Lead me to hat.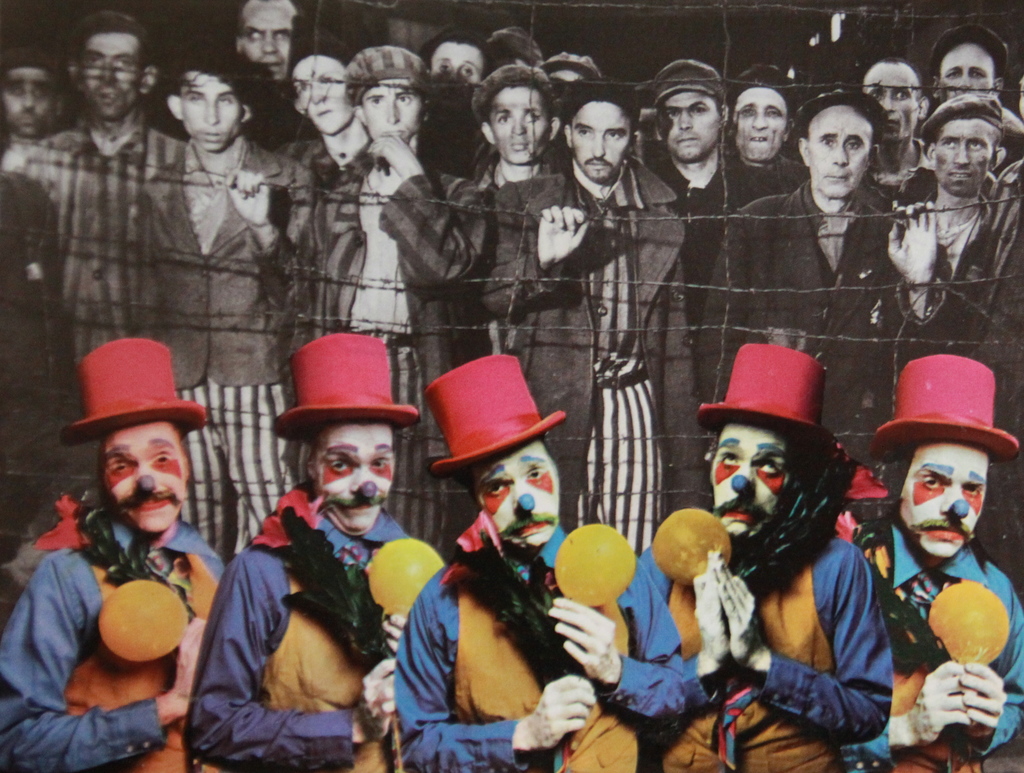
Lead to crop(60, 338, 205, 450).
